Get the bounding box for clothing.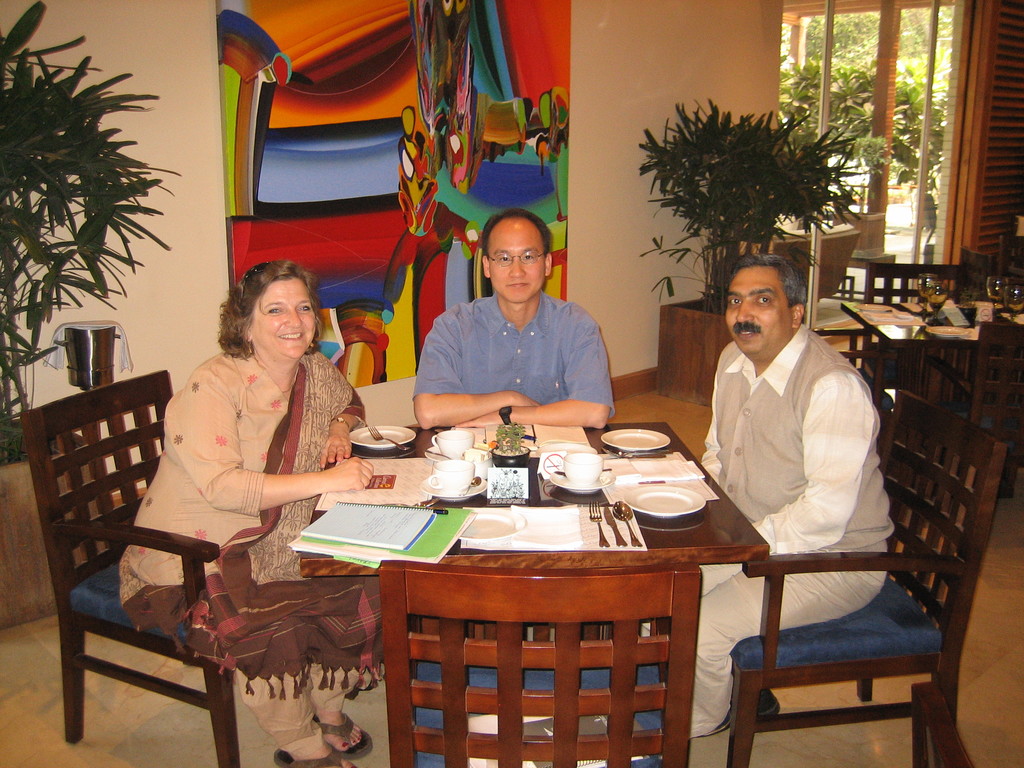
<box>406,260,621,426</box>.
